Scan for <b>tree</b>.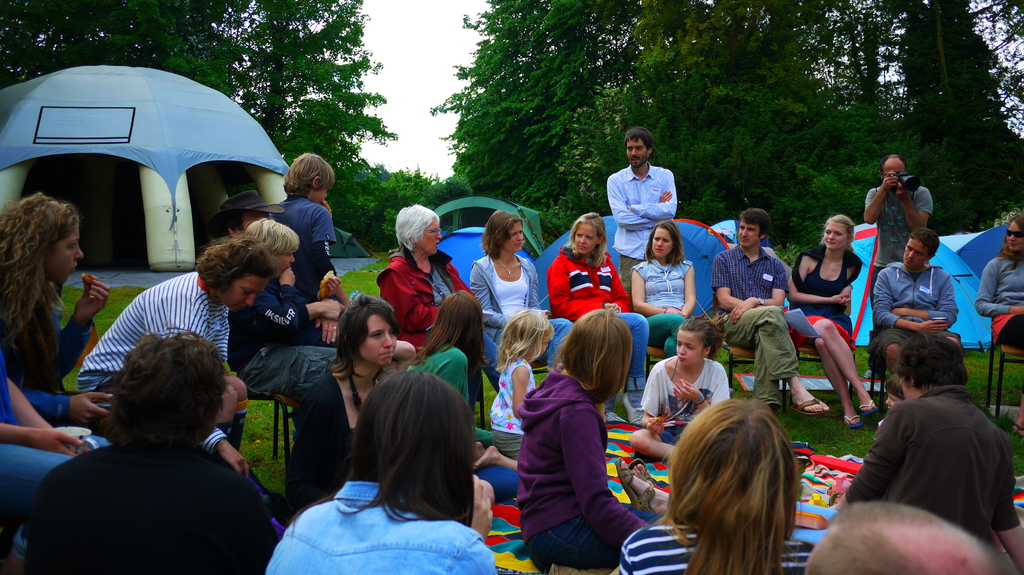
Scan result: BBox(0, 0, 394, 182).
